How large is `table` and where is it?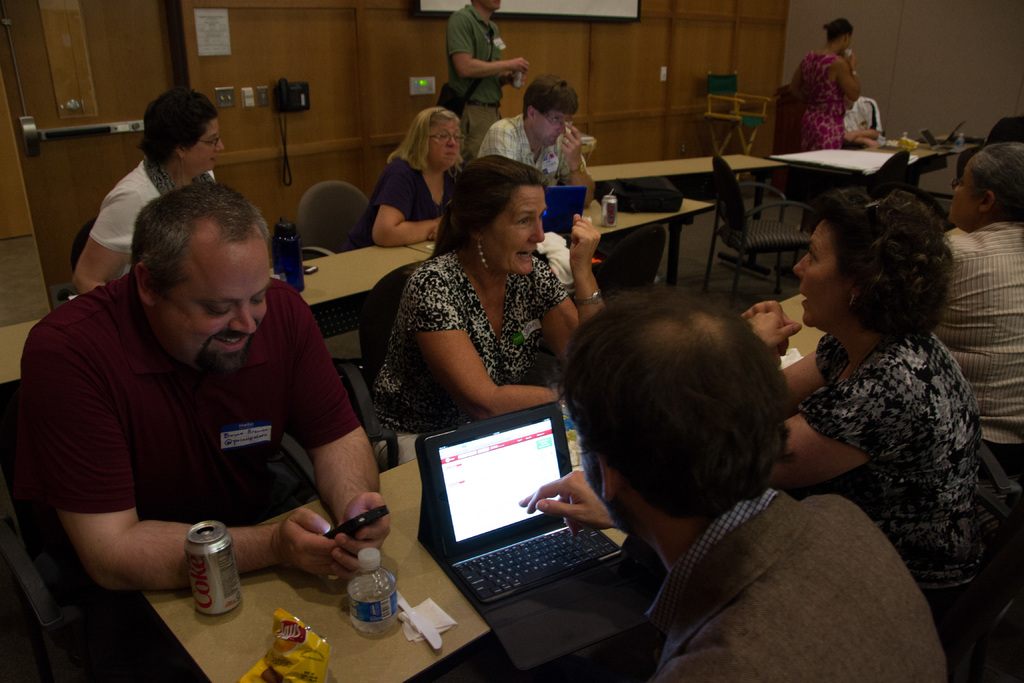
Bounding box: <bbox>142, 292, 831, 682</bbox>.
